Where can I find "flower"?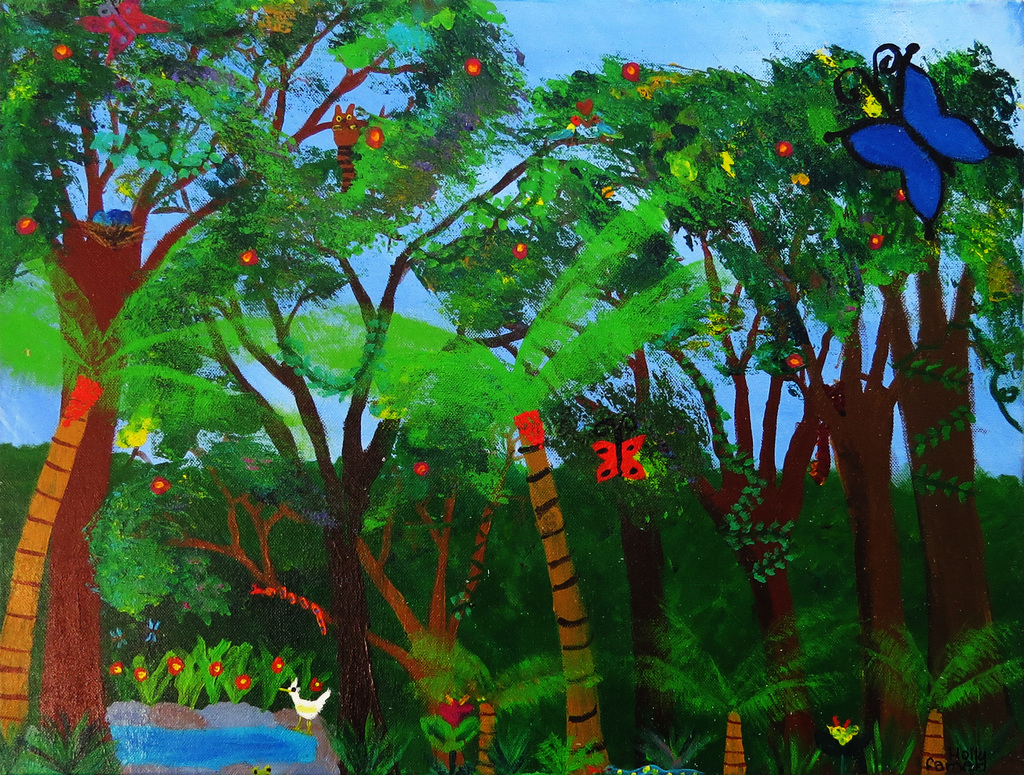
You can find it at detection(147, 473, 170, 497).
